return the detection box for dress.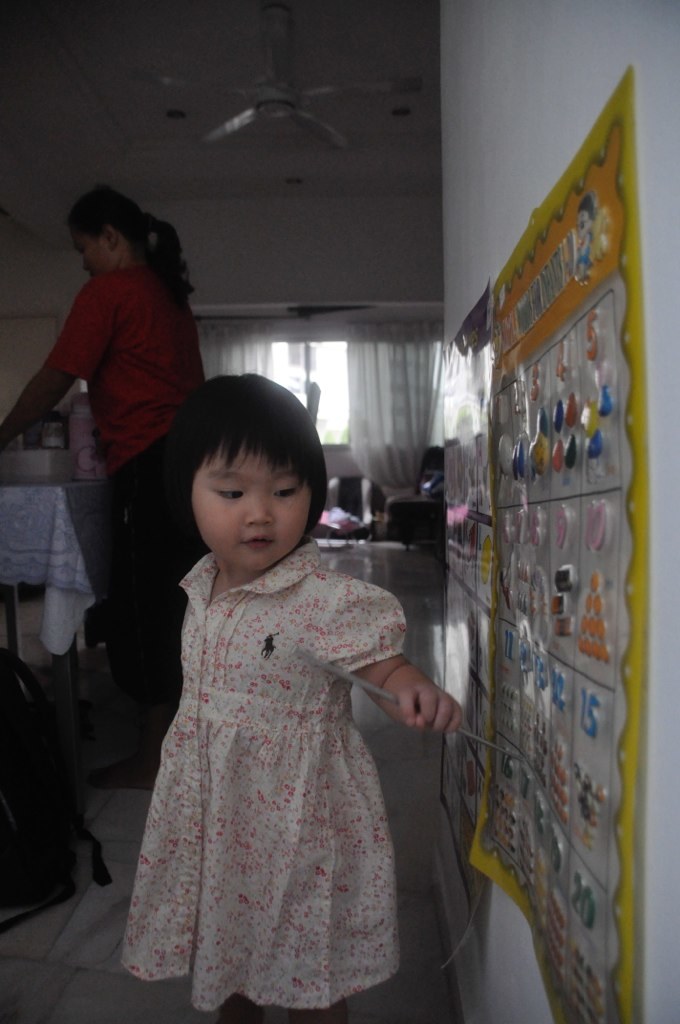
[left=122, top=521, right=434, bottom=998].
